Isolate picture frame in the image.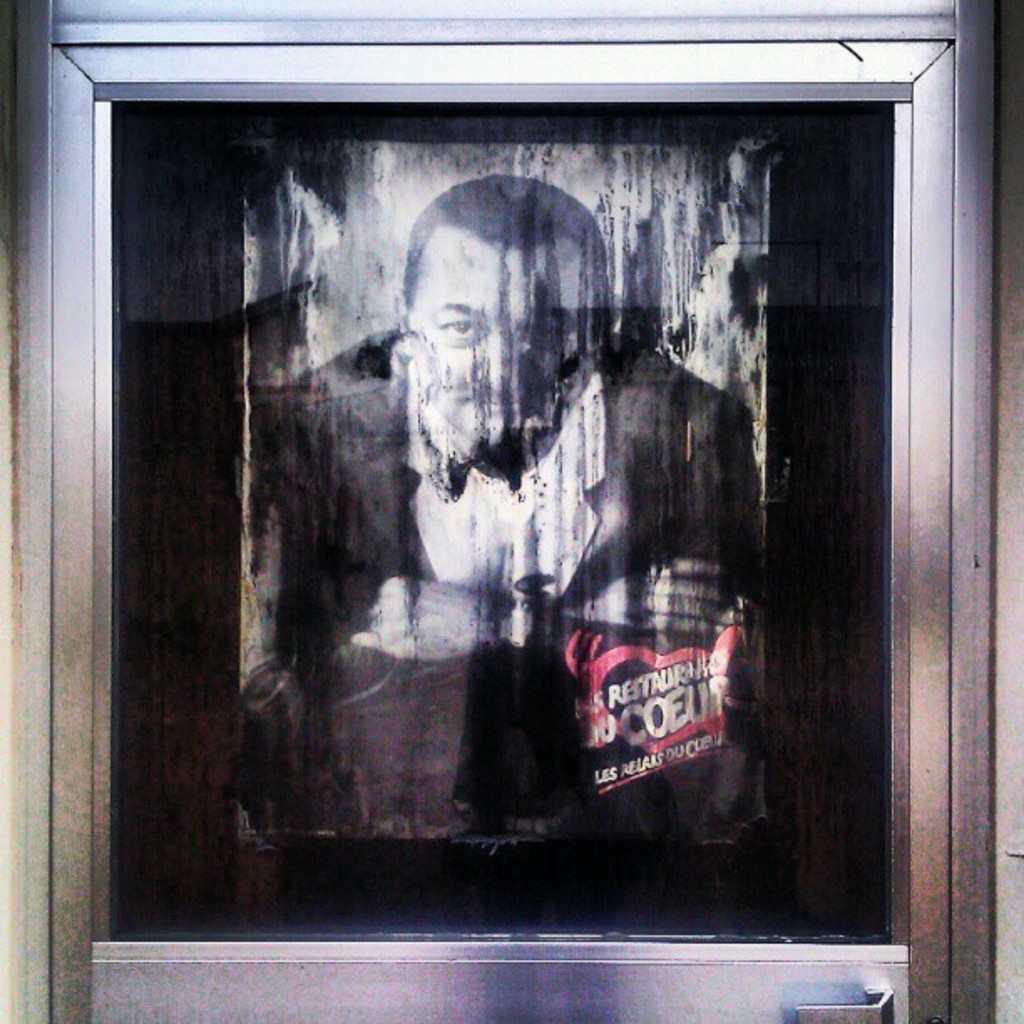
Isolated region: region(0, 0, 991, 1023).
